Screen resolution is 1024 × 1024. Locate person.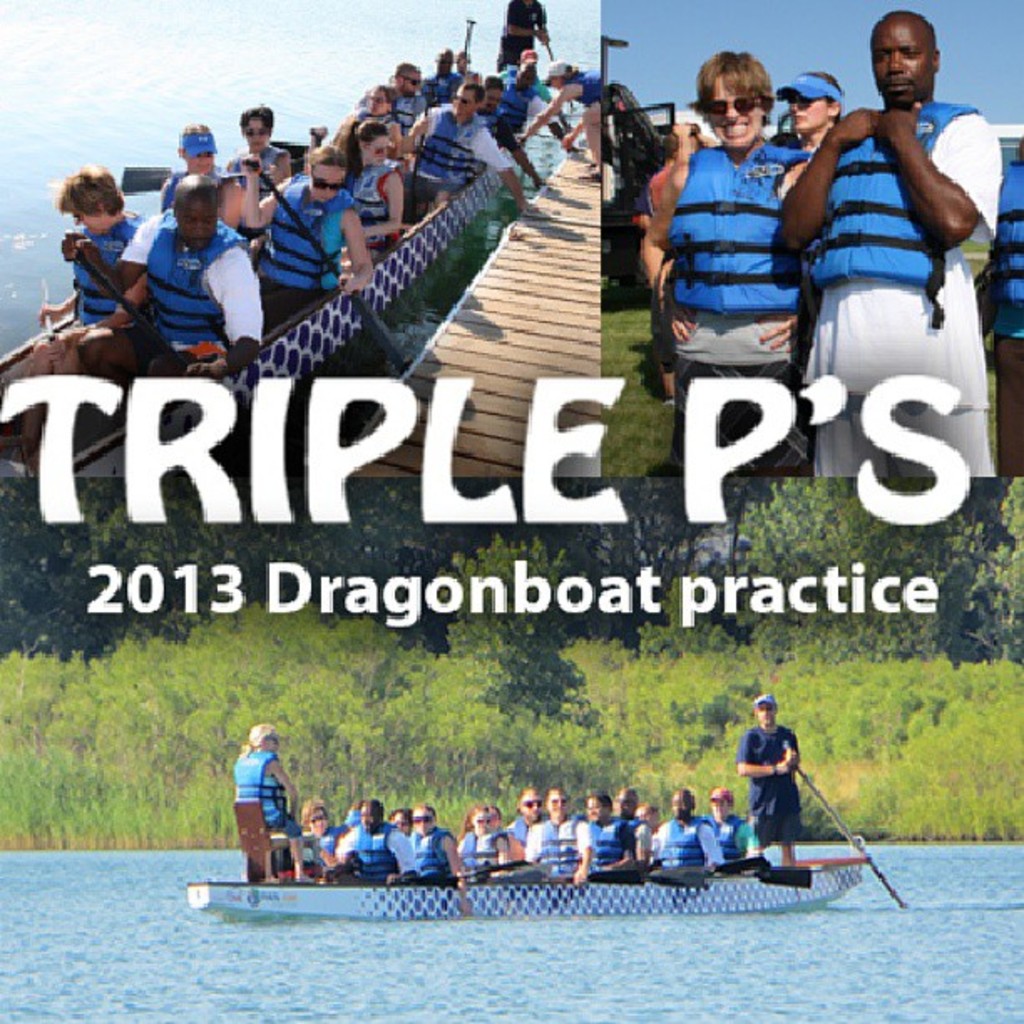
x1=430 y1=49 x2=455 y2=84.
